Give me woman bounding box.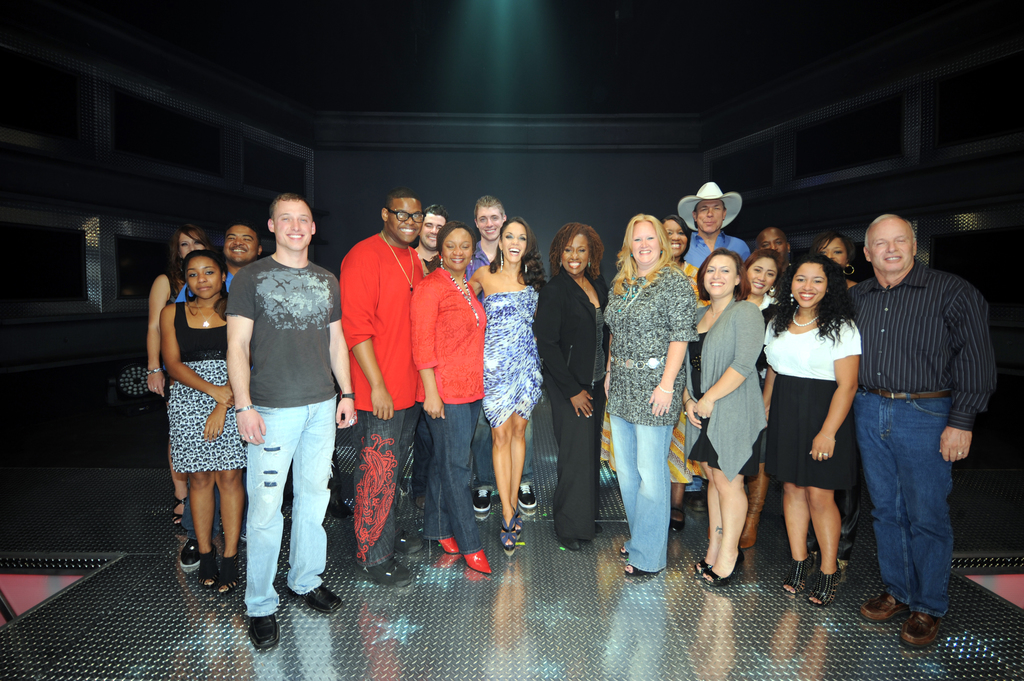
bbox=[756, 248, 852, 605].
